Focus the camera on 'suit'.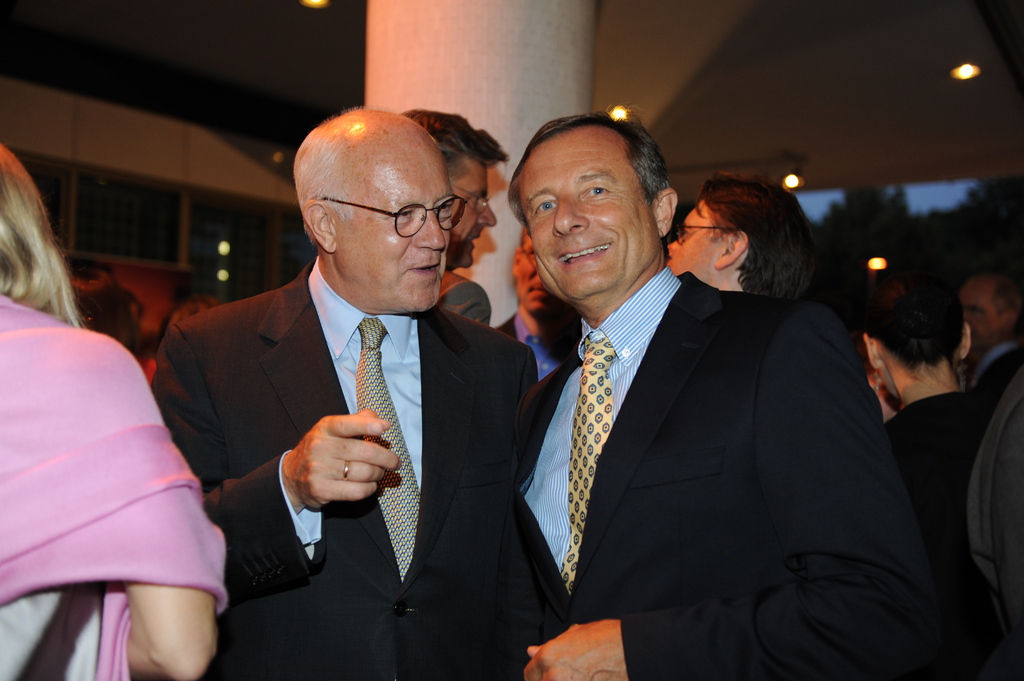
Focus region: (left=497, top=307, right=565, bottom=377).
